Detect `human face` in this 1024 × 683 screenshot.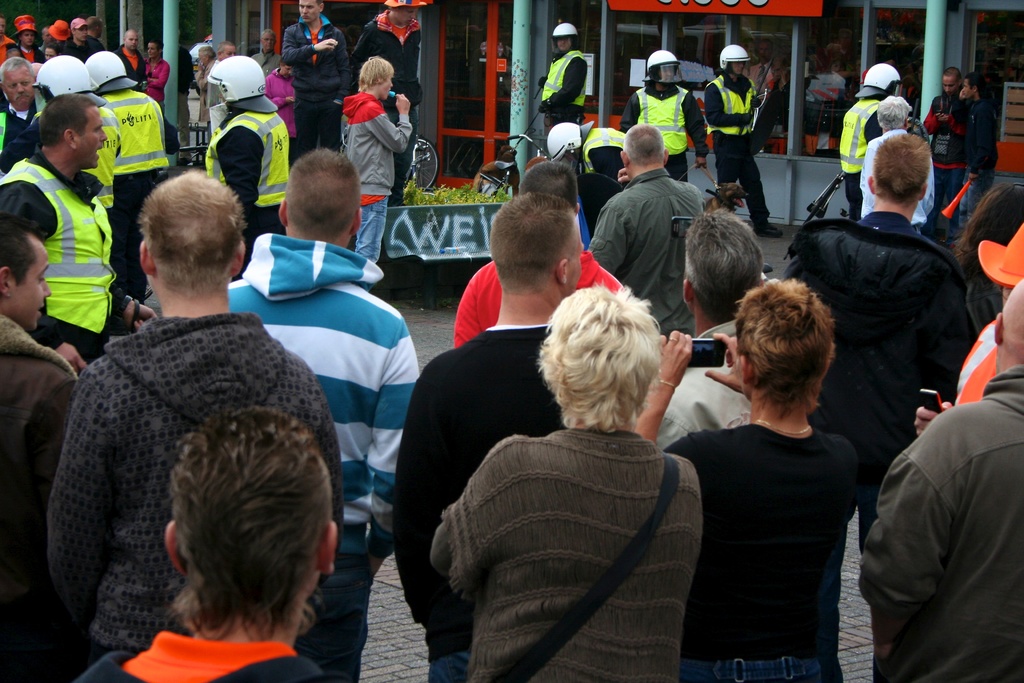
Detection: region(398, 5, 417, 26).
